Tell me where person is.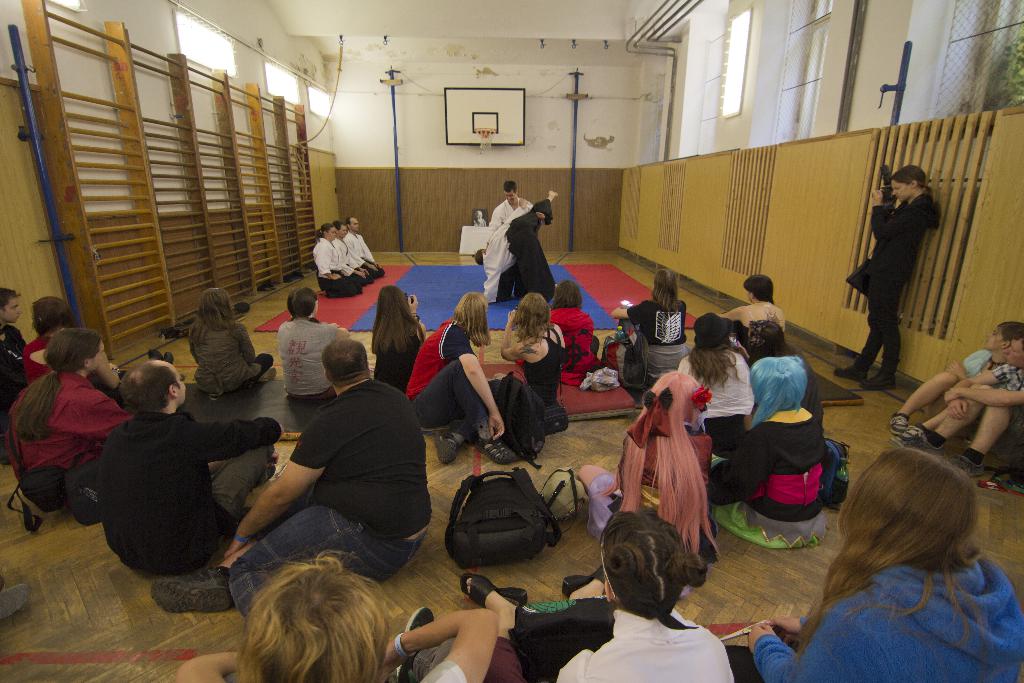
person is at select_region(474, 212, 483, 226).
